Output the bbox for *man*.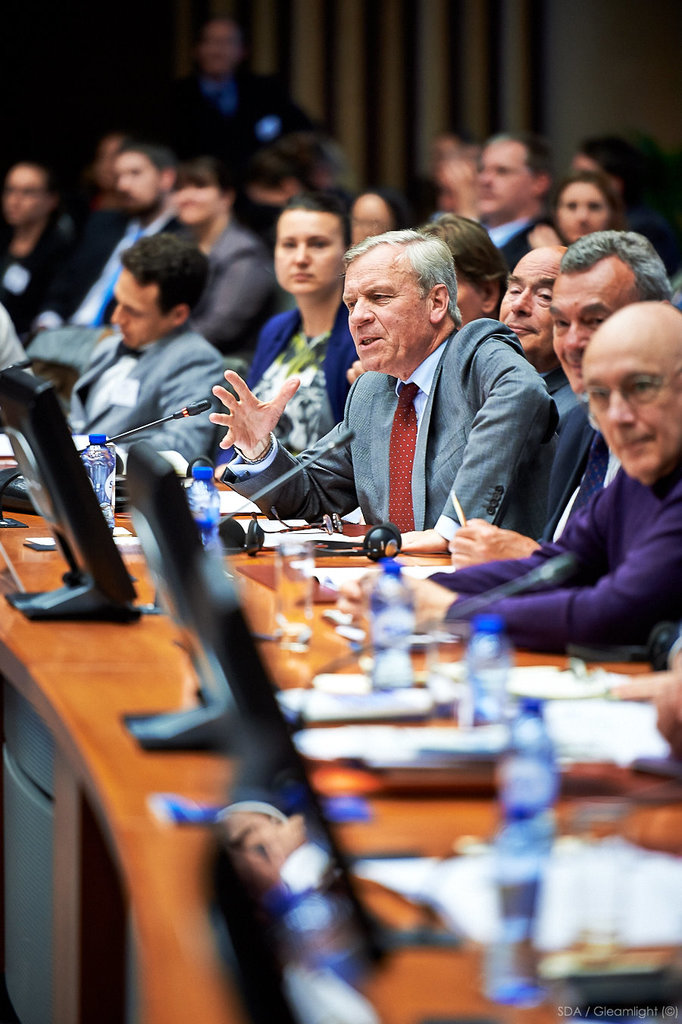
x1=42 y1=139 x2=189 y2=326.
